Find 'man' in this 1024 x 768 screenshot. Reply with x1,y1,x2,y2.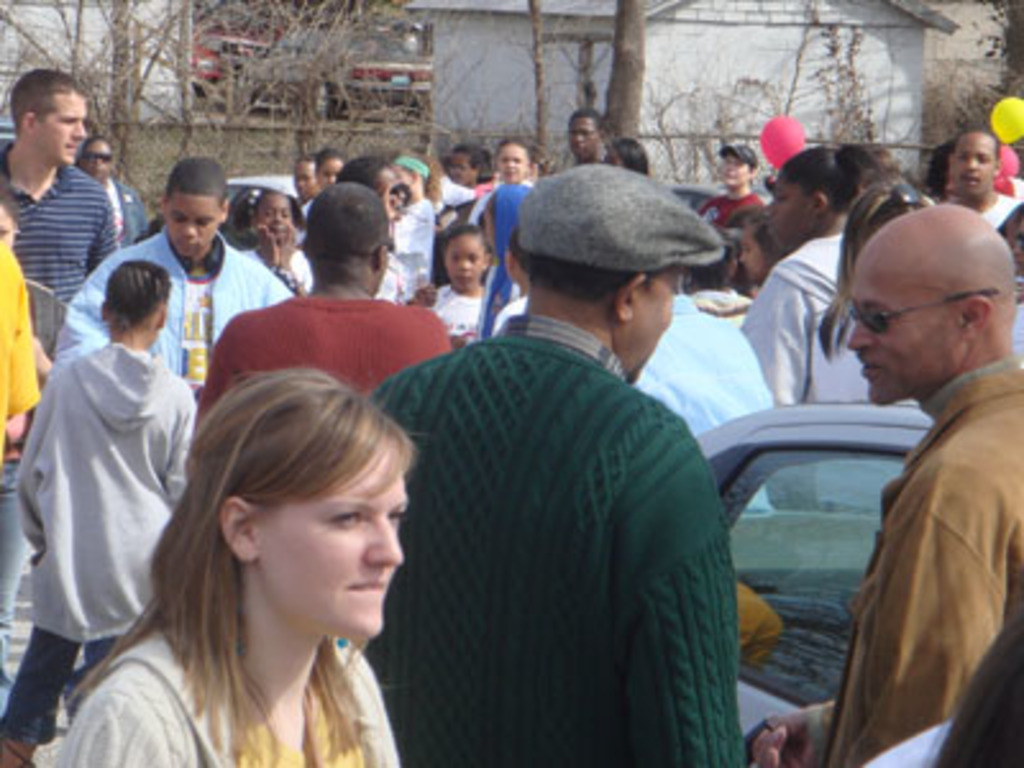
364,161,748,765.
